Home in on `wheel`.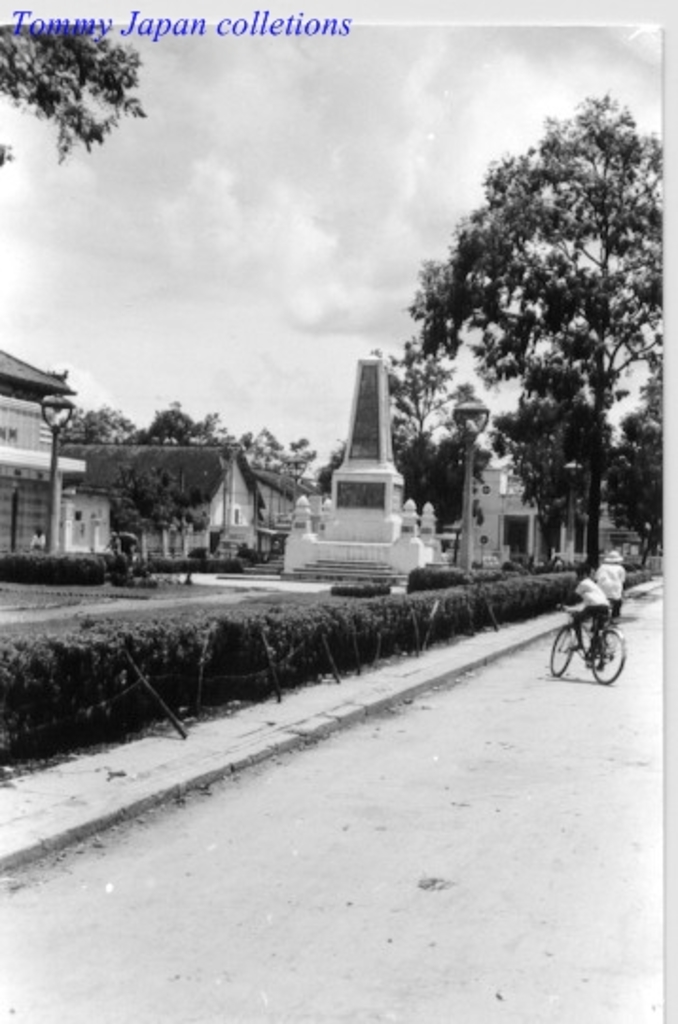
Homed in at box=[581, 630, 629, 681].
